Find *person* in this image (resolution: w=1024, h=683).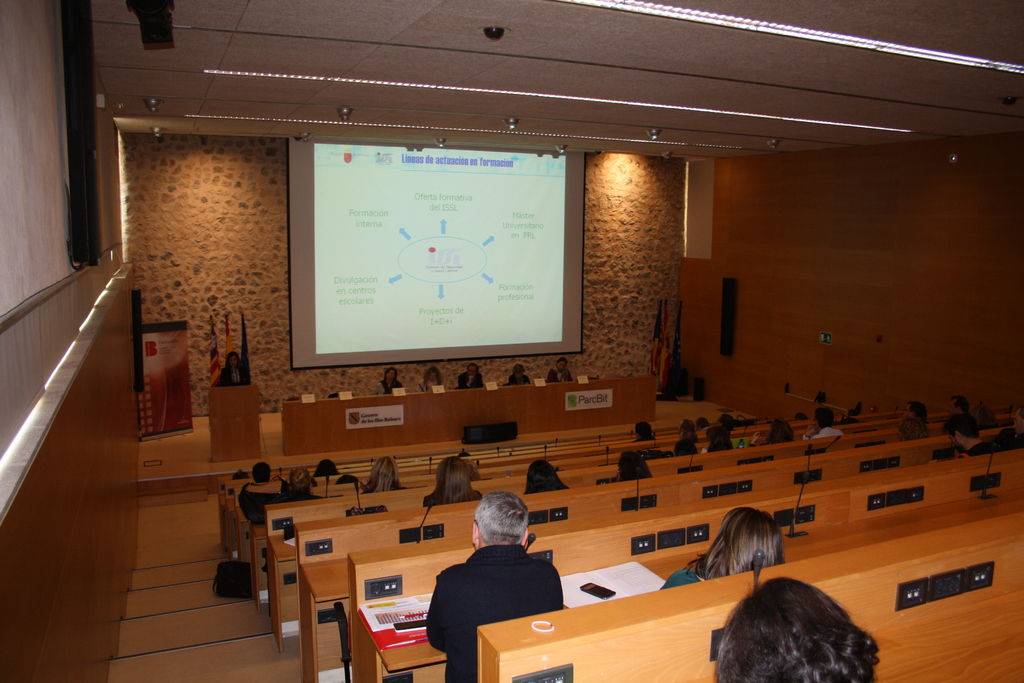
x1=659 y1=504 x2=787 y2=589.
